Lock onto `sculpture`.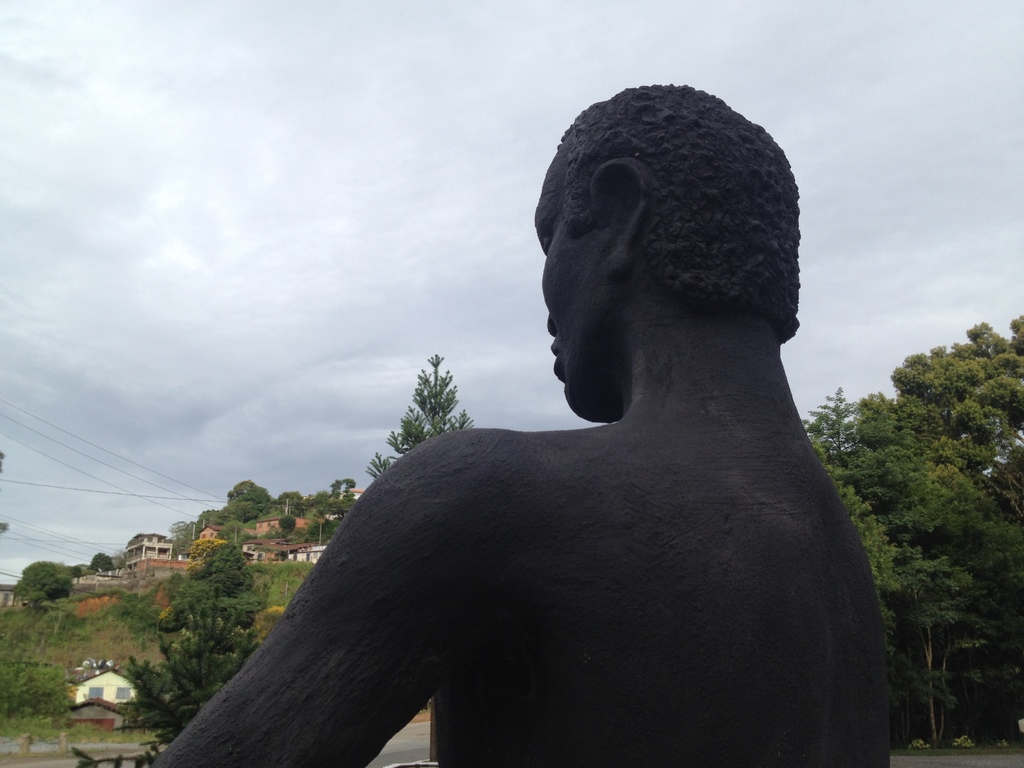
Locked: box(162, 114, 883, 767).
